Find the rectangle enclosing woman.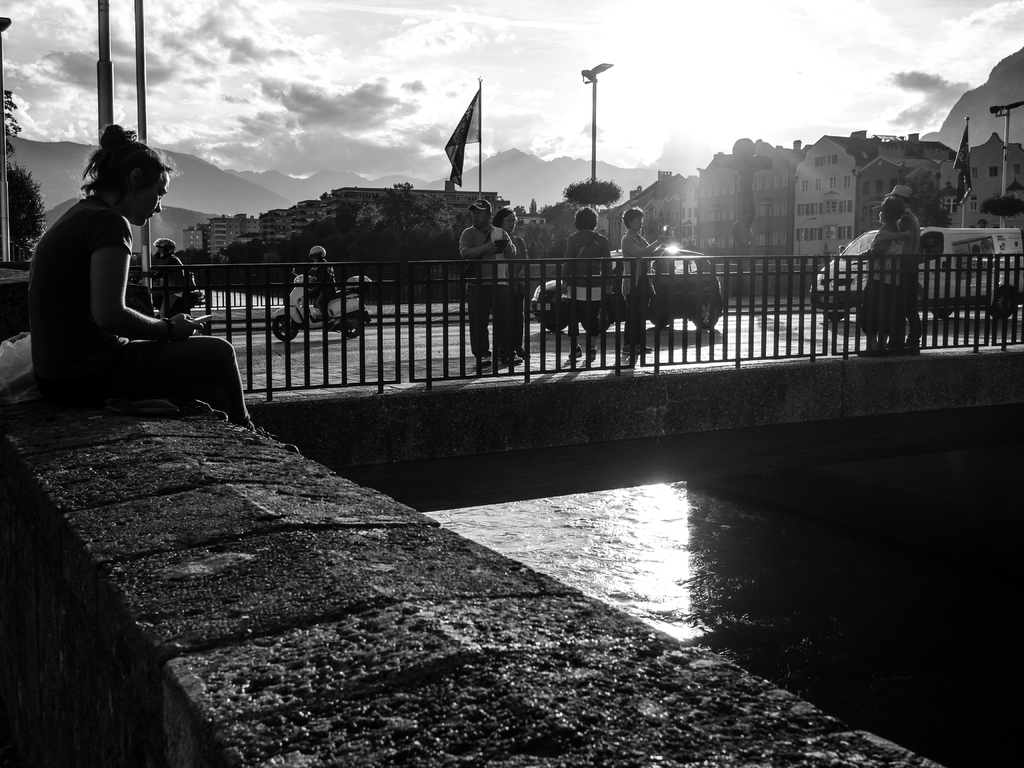
x1=29 y1=111 x2=258 y2=442.
